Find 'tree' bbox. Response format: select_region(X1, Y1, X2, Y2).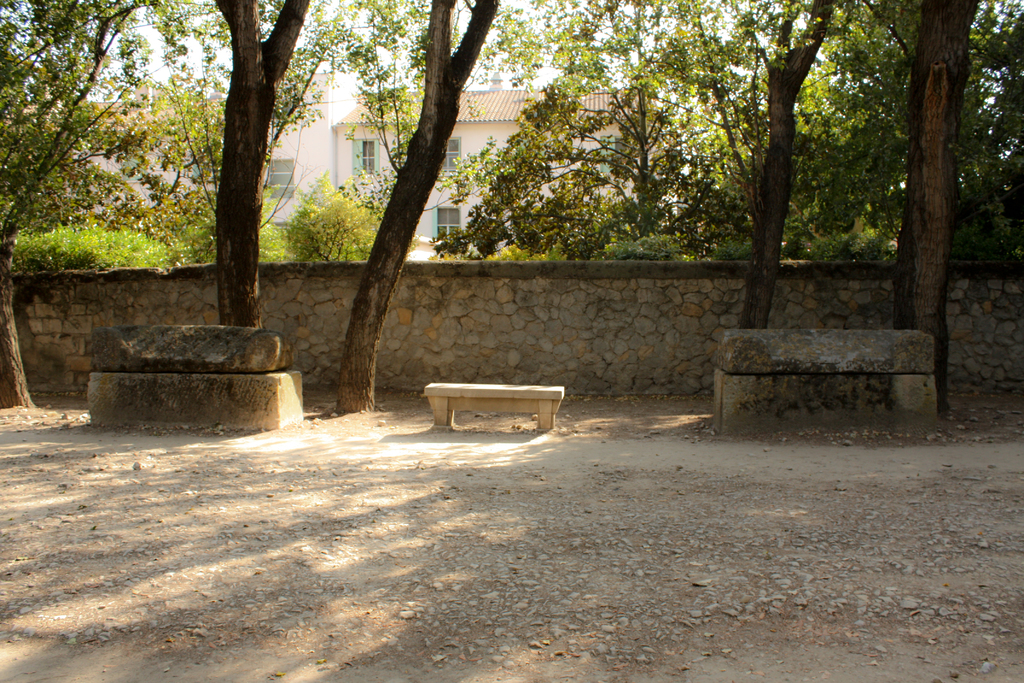
select_region(0, 0, 221, 414).
